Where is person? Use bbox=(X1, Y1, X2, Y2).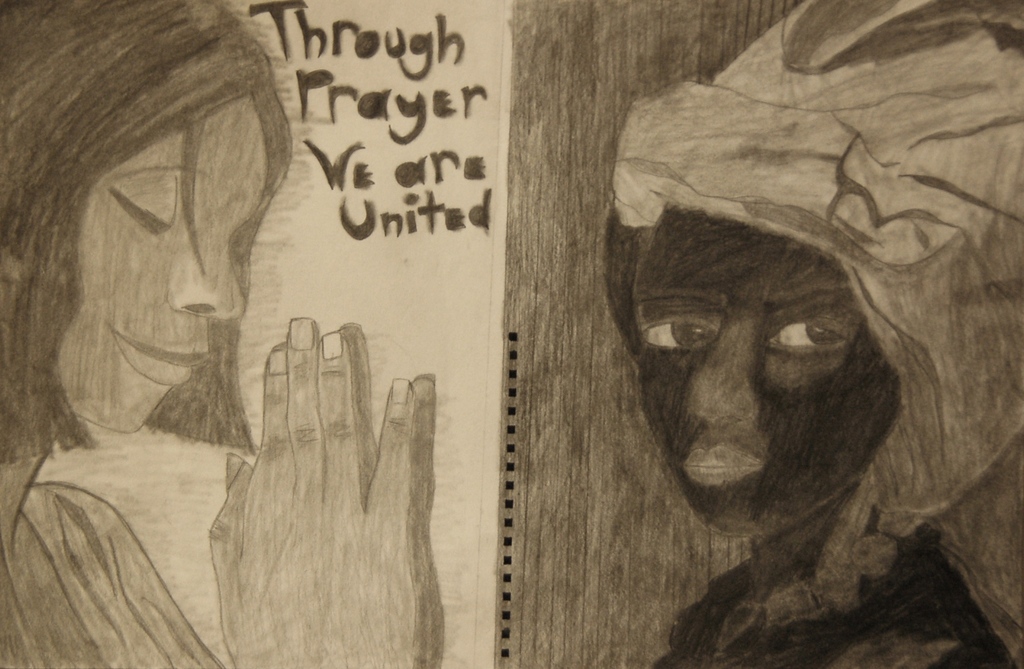
bbox=(535, 72, 985, 658).
